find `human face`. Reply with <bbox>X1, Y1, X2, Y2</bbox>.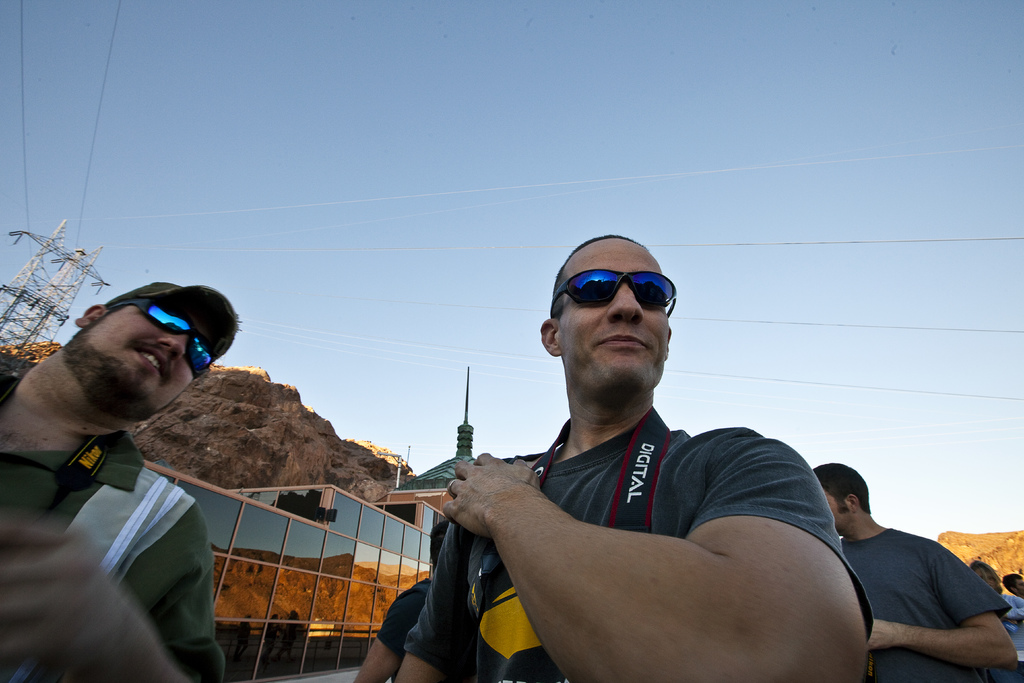
<bbox>824, 487, 850, 534</bbox>.
